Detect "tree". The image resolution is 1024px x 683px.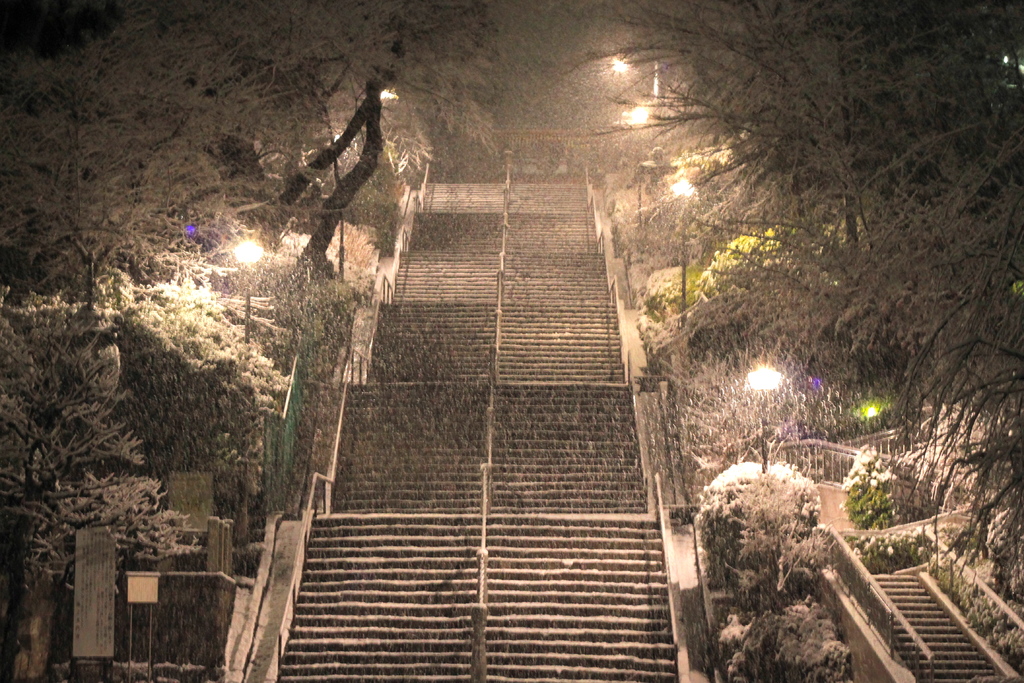
(0, 304, 147, 682).
